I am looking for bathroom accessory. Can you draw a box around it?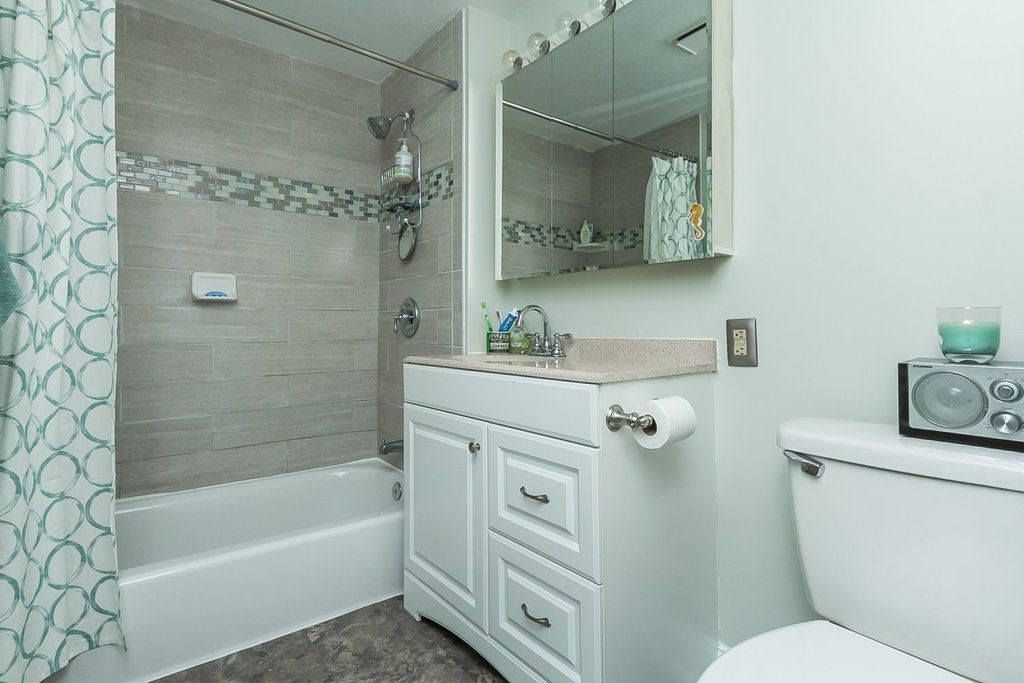
Sure, the bounding box is <box>188,265,240,305</box>.
